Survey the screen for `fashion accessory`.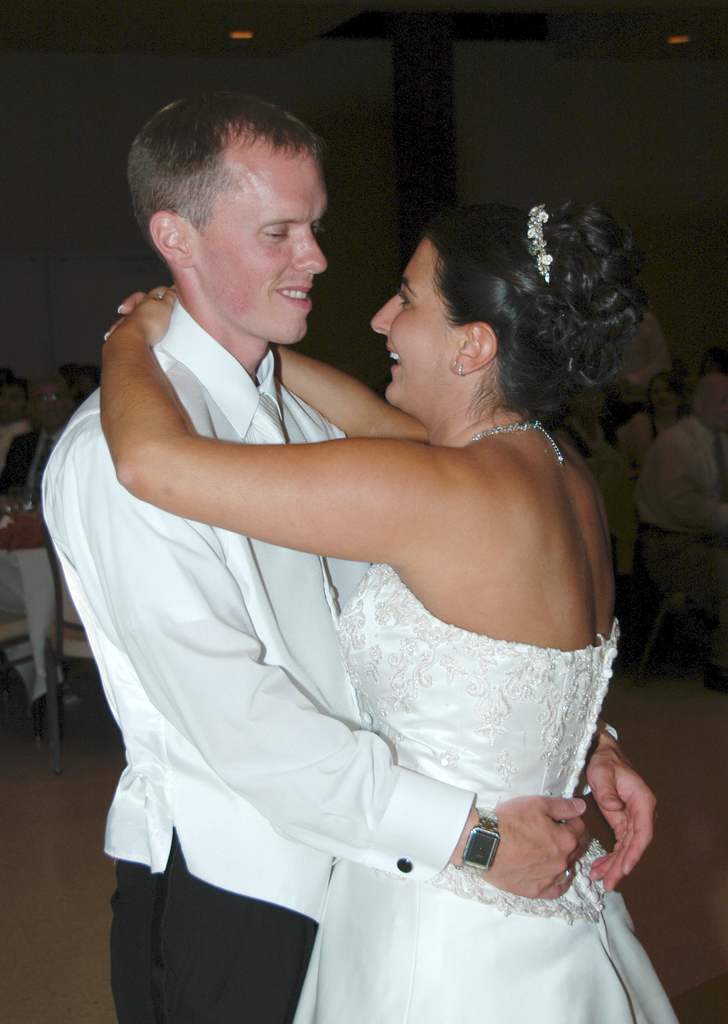
Survey found: <region>528, 197, 559, 285</region>.
